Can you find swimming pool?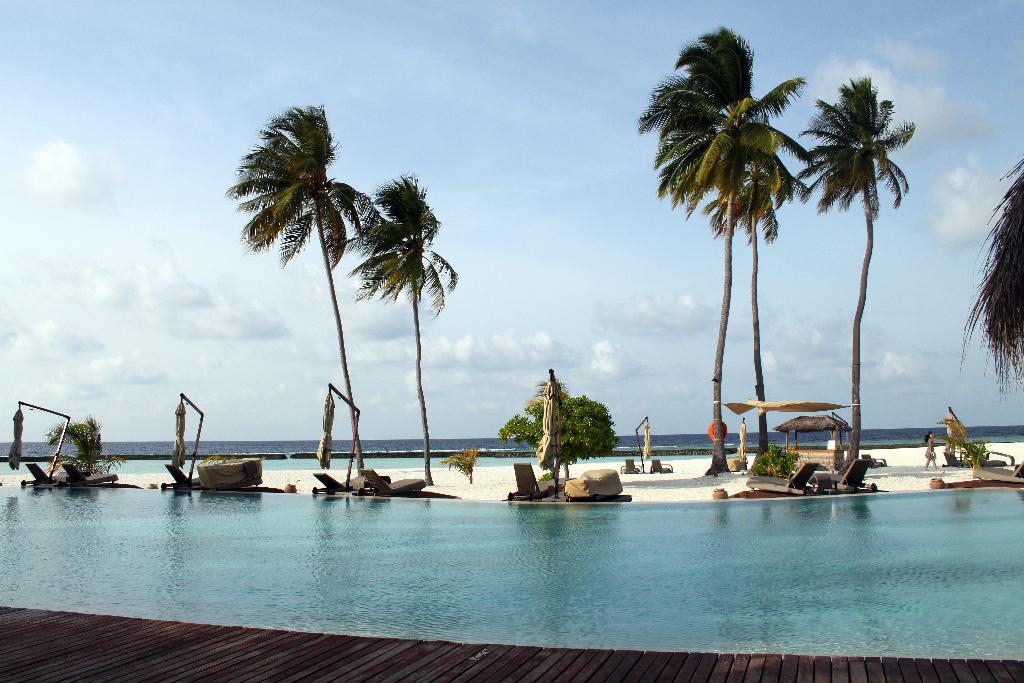
Yes, bounding box: crop(0, 483, 1023, 661).
